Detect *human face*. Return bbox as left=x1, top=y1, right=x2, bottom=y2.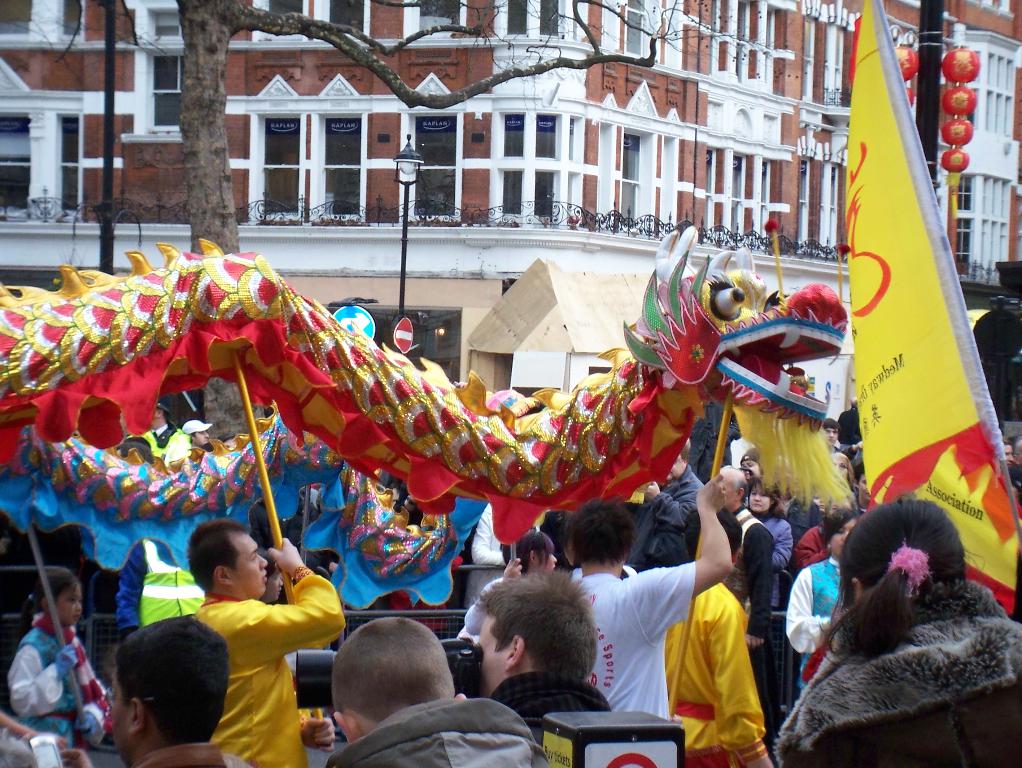
left=741, top=459, right=759, bottom=479.
